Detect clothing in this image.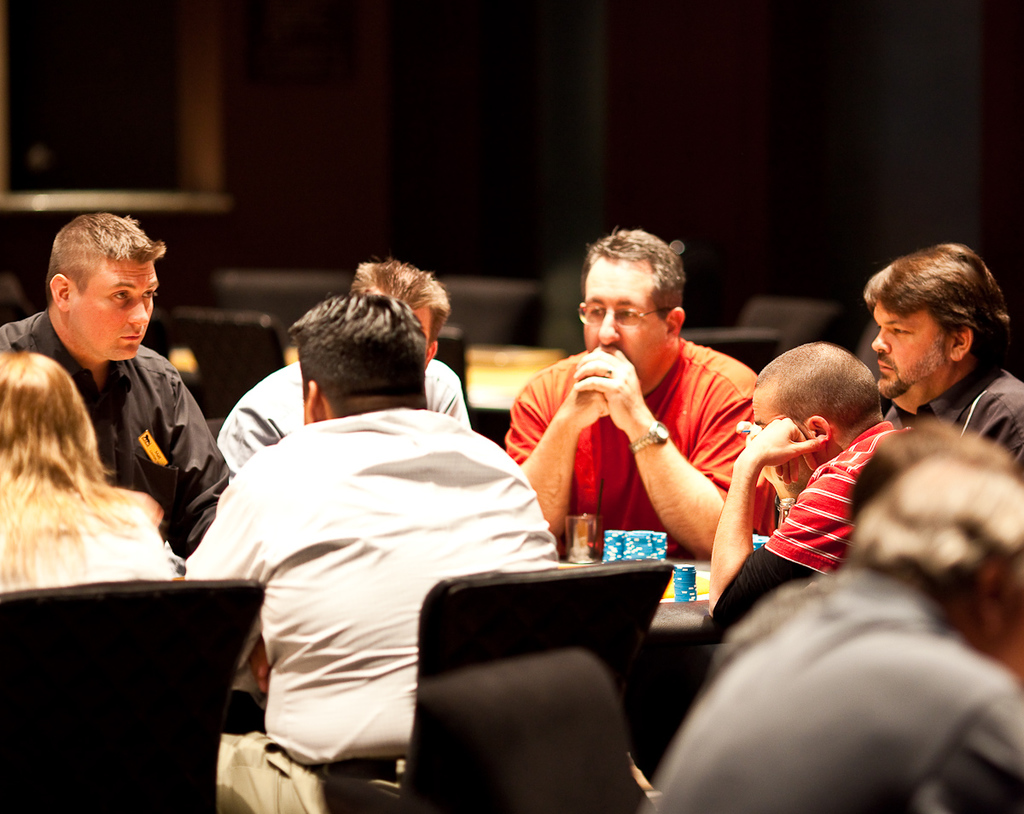
Detection: bbox=(503, 339, 780, 561).
